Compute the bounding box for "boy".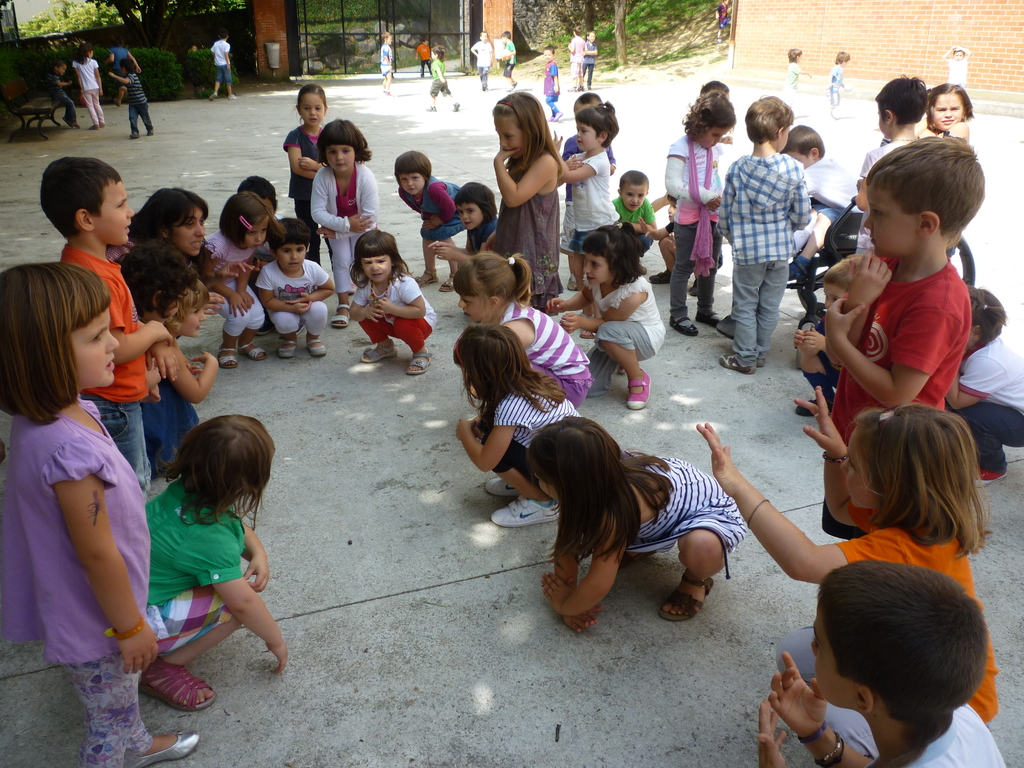
<region>566, 24, 588, 90</region>.
